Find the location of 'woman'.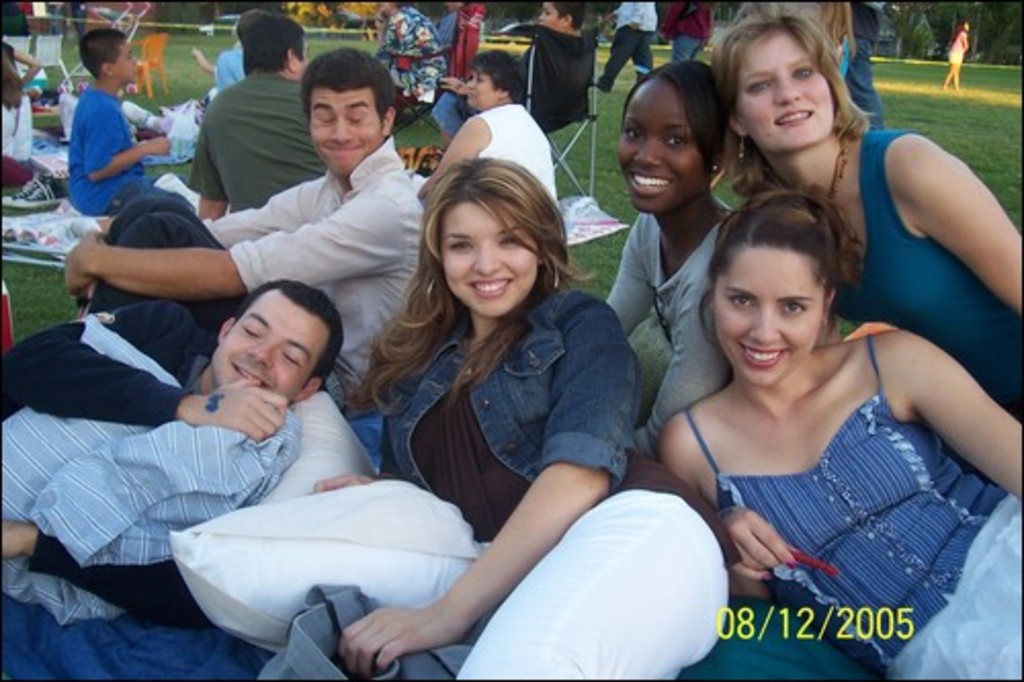
Location: x1=311, y1=156, x2=741, y2=680.
